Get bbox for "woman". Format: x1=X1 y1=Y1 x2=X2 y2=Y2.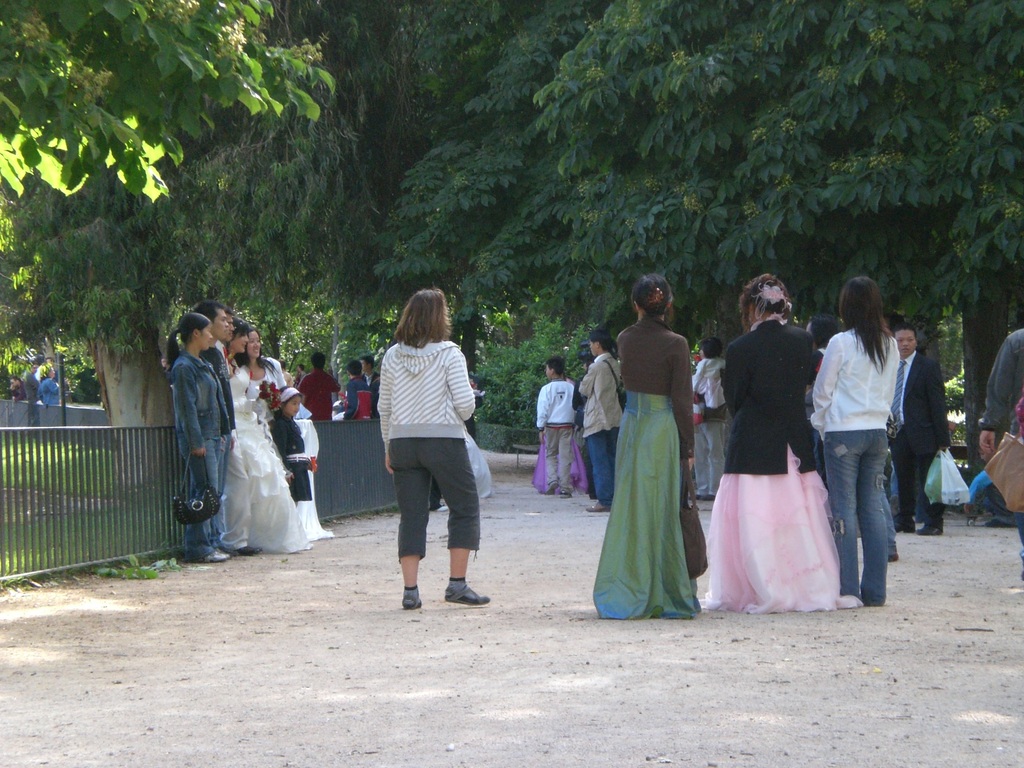
x1=220 y1=312 x2=317 y2=554.
